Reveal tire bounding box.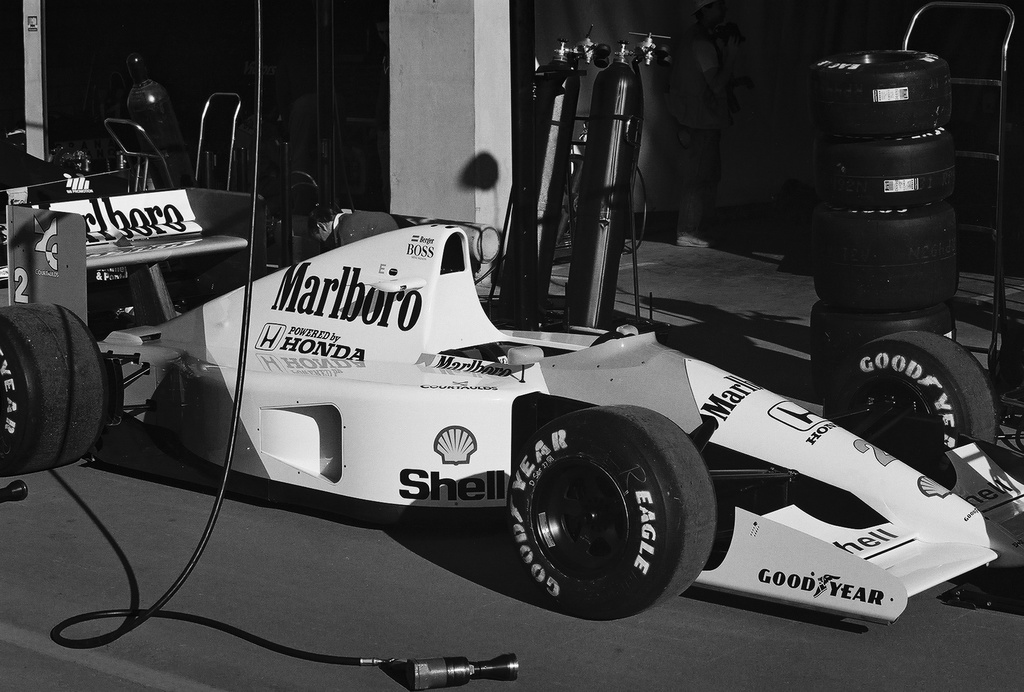
Revealed: {"x1": 2, "y1": 299, "x2": 107, "y2": 472}.
